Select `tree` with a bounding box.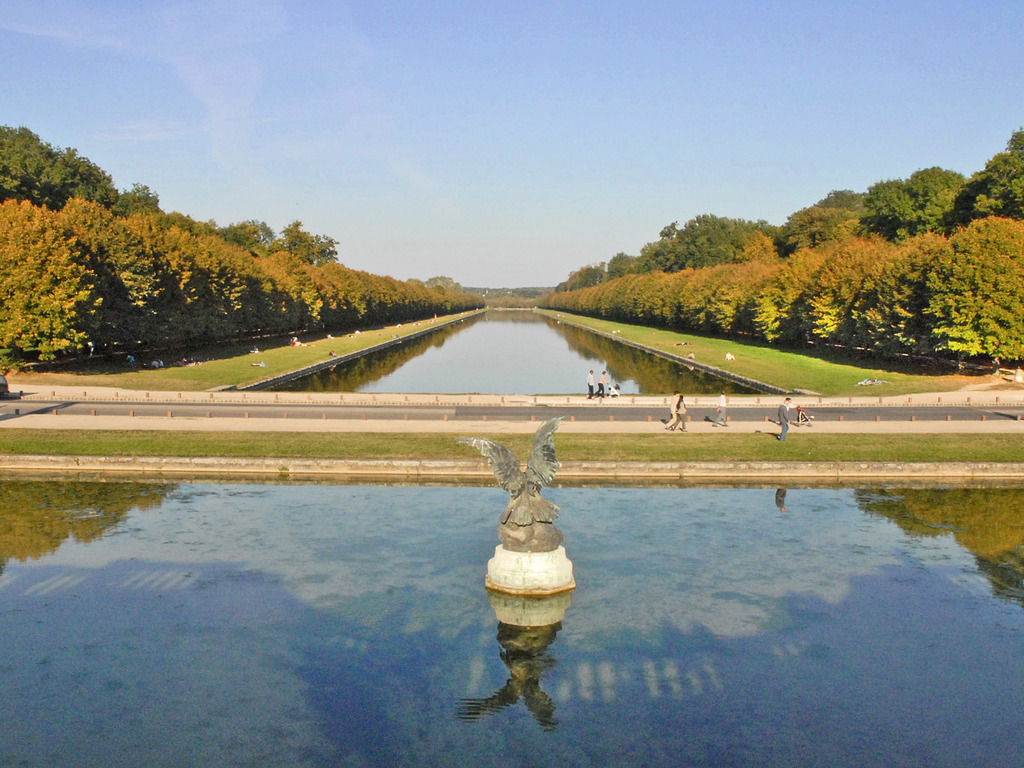
box(867, 150, 965, 237).
